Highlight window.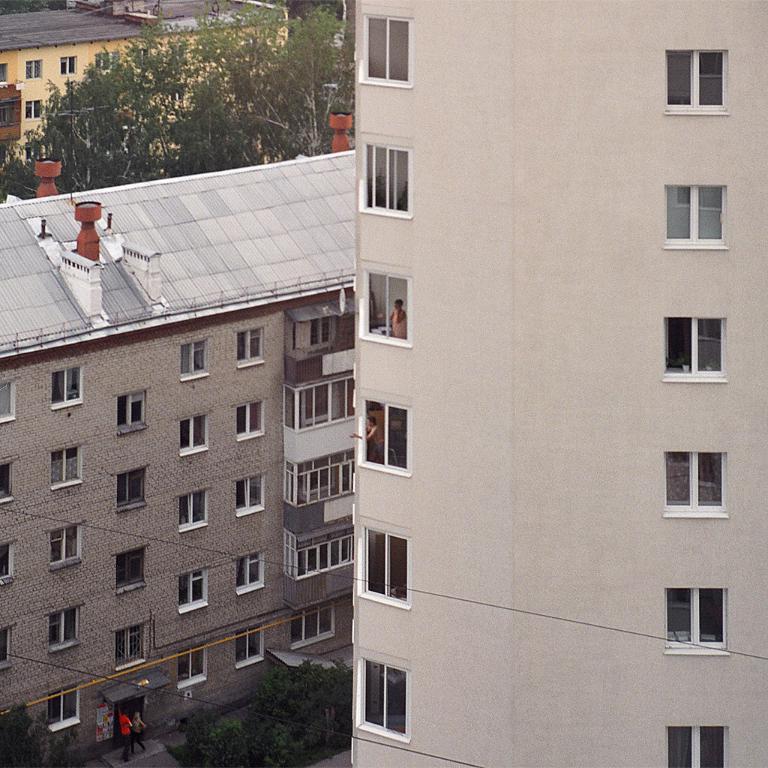
Highlighted region: <box>659,457,728,524</box>.
